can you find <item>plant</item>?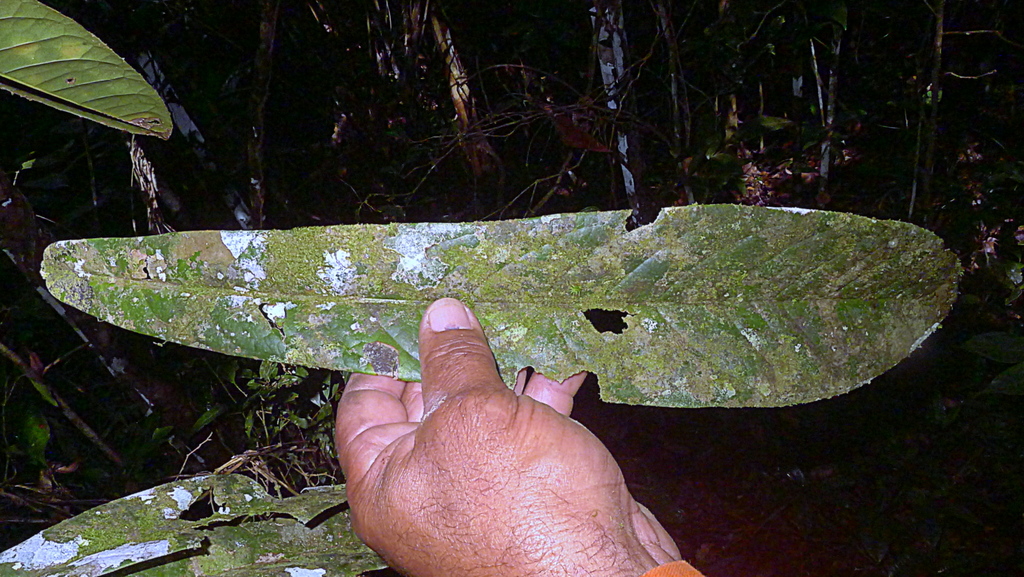
Yes, bounding box: {"x1": 0, "y1": 0, "x2": 390, "y2": 575}.
